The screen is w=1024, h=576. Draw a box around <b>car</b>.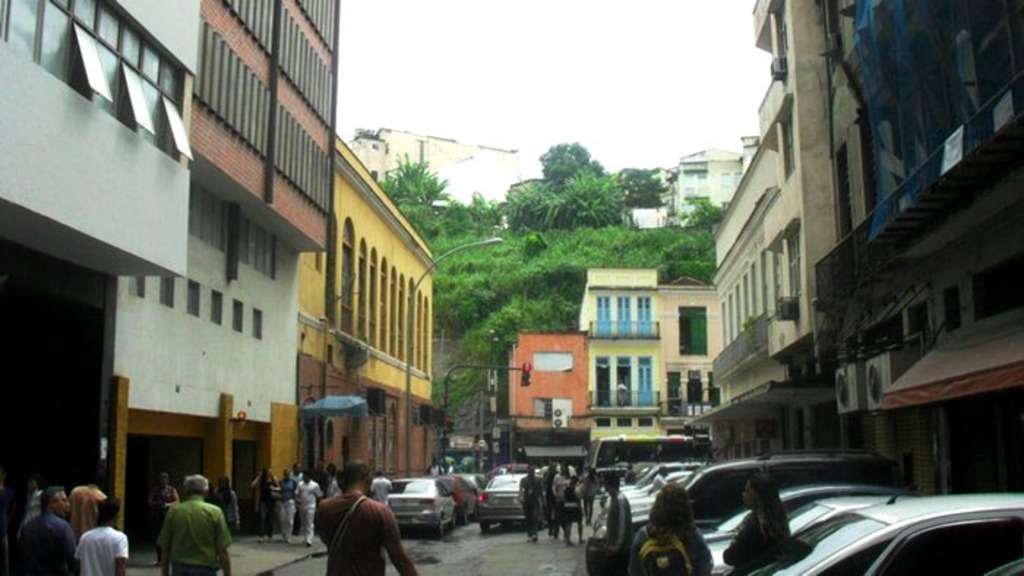
locate(743, 458, 1023, 575).
